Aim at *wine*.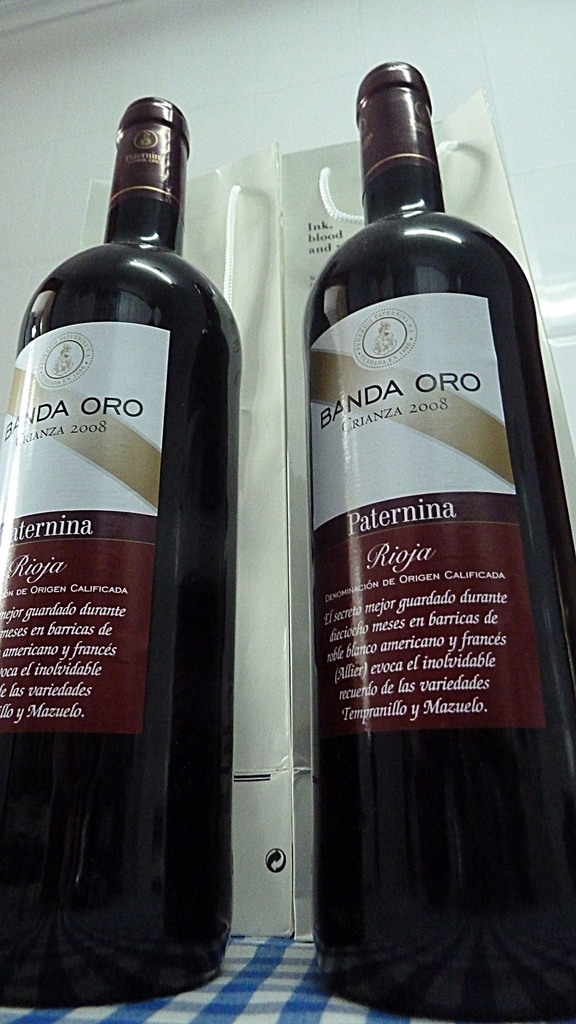
Aimed at <bbox>0, 92, 244, 1011</bbox>.
